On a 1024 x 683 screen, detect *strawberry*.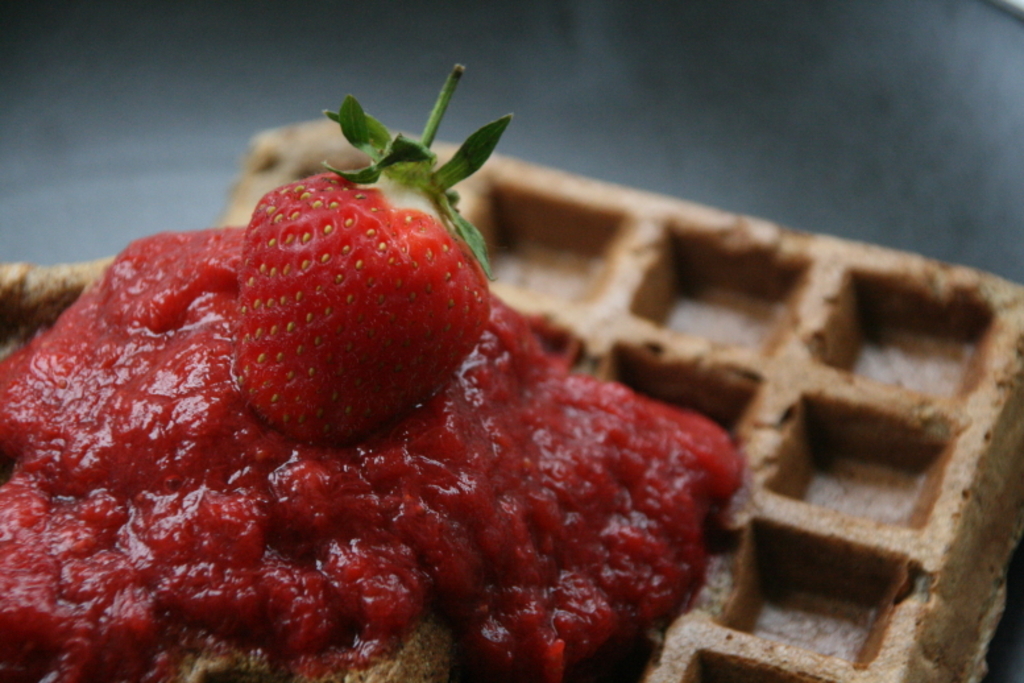
x1=252 y1=69 x2=484 y2=432.
